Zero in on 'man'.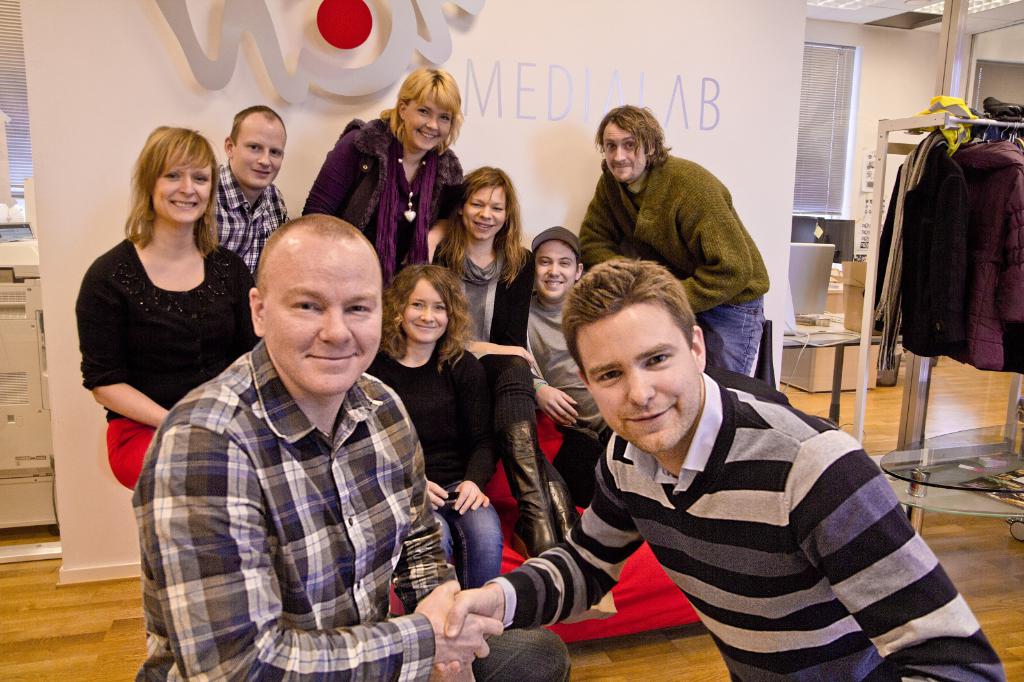
Zeroed in: <bbox>575, 100, 773, 378</bbox>.
